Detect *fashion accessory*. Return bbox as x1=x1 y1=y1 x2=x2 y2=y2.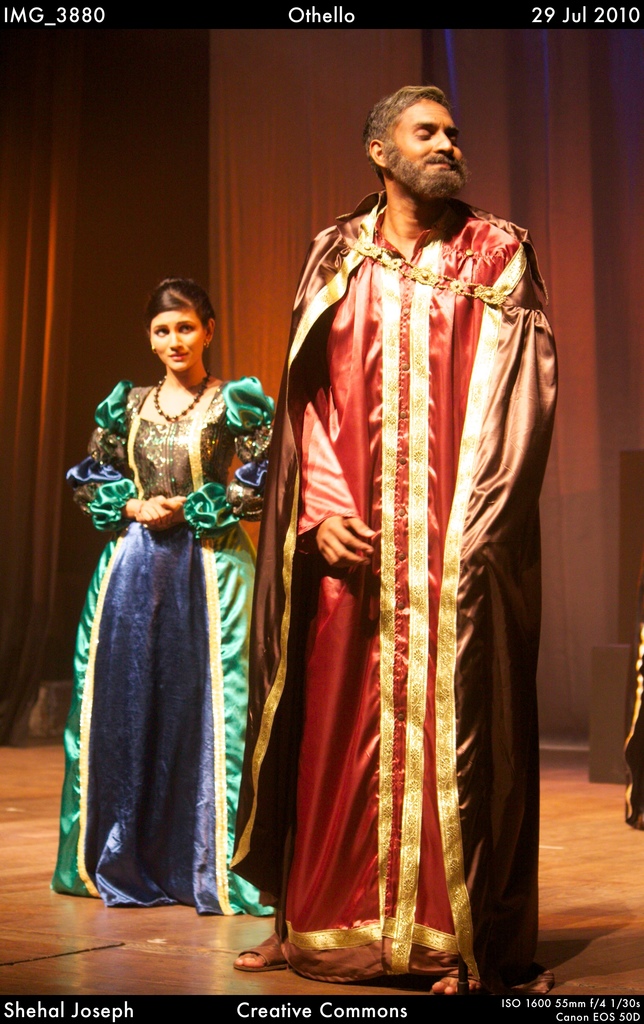
x1=155 y1=372 x2=207 y2=421.
